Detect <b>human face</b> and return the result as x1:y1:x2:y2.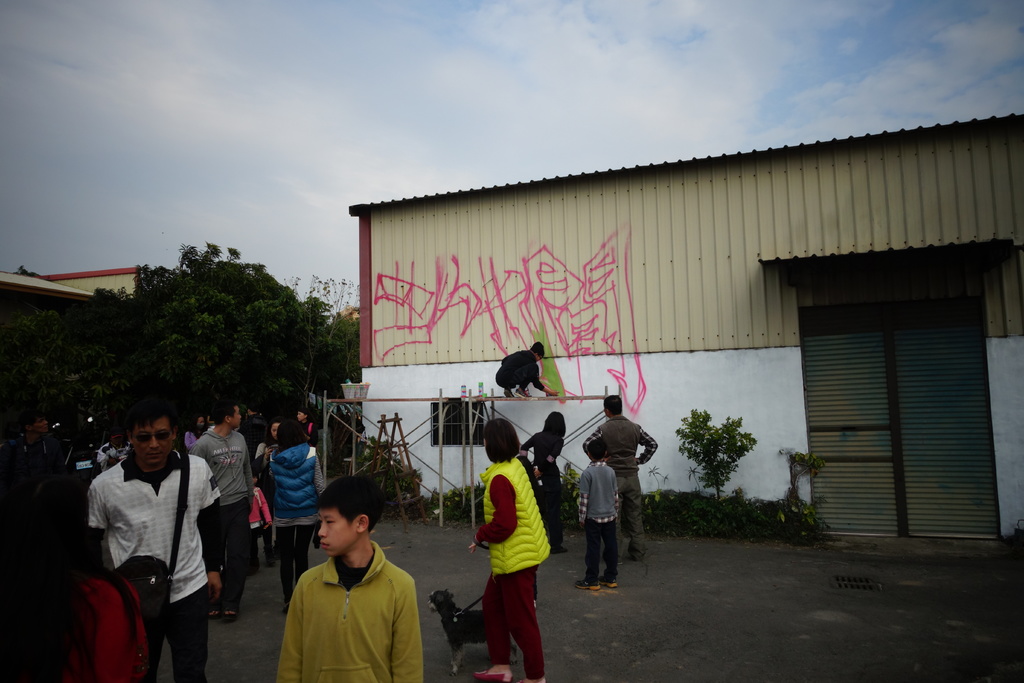
271:422:279:441.
